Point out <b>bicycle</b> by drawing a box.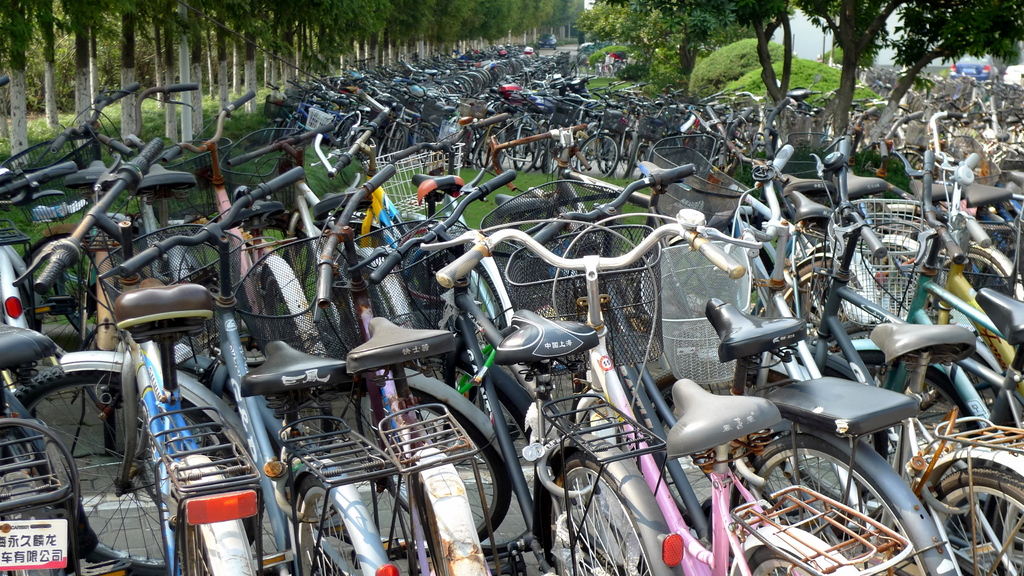
detection(12, 139, 261, 575).
